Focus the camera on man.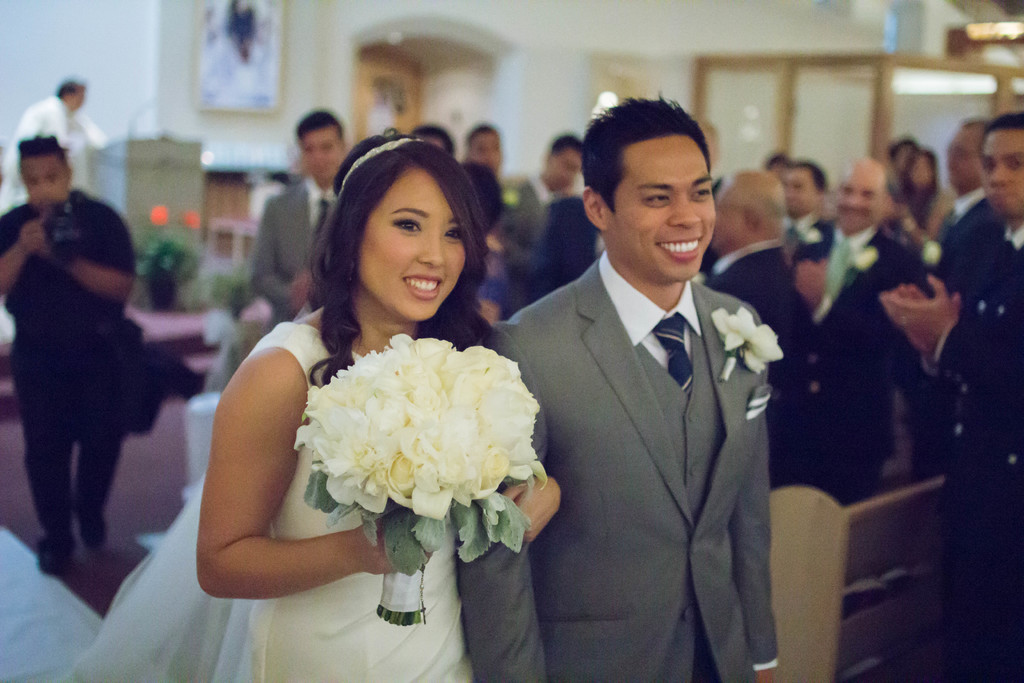
Focus region: <box>708,168,803,491</box>.
